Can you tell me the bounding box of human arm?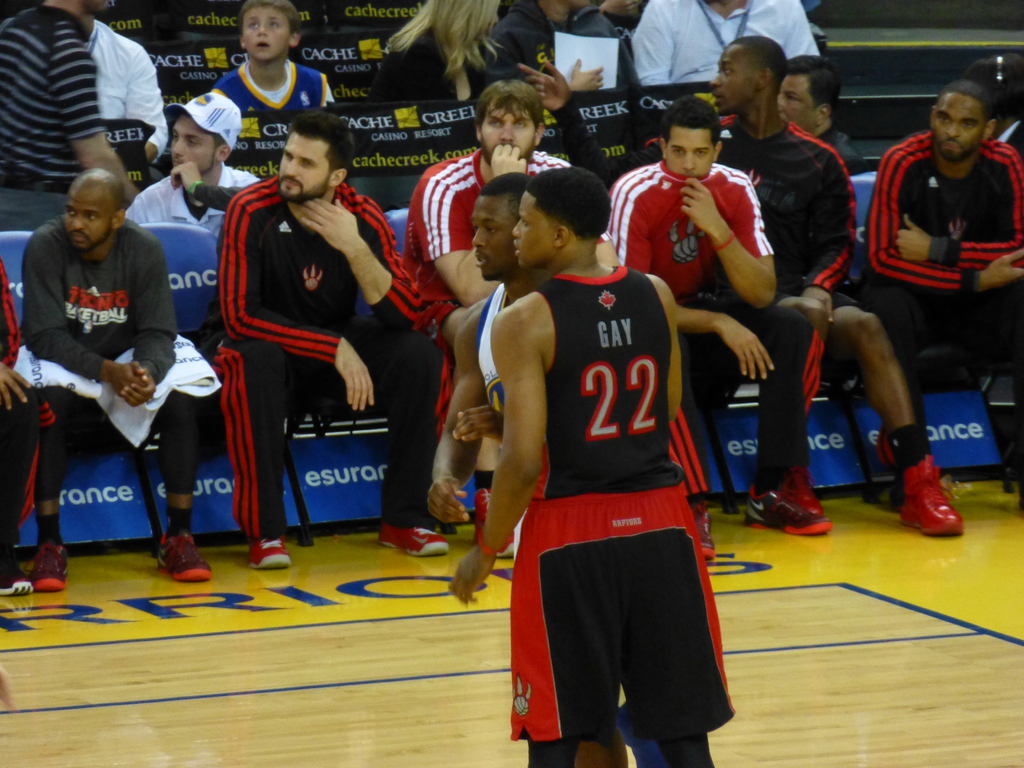
l=414, t=152, r=534, b=309.
